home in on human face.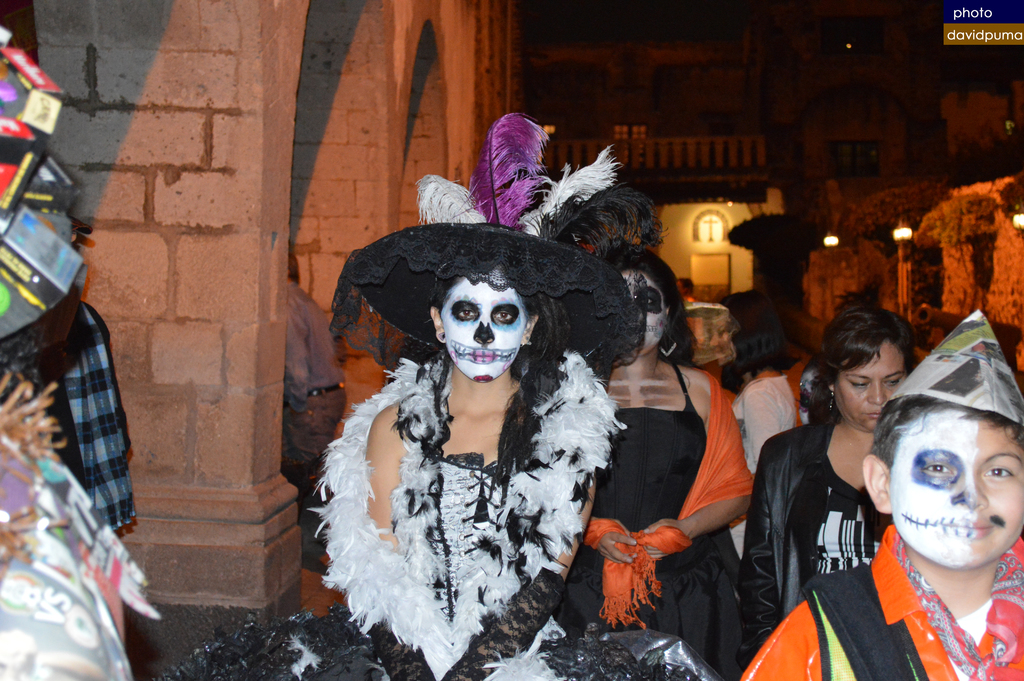
Homed in at l=835, t=342, r=904, b=430.
